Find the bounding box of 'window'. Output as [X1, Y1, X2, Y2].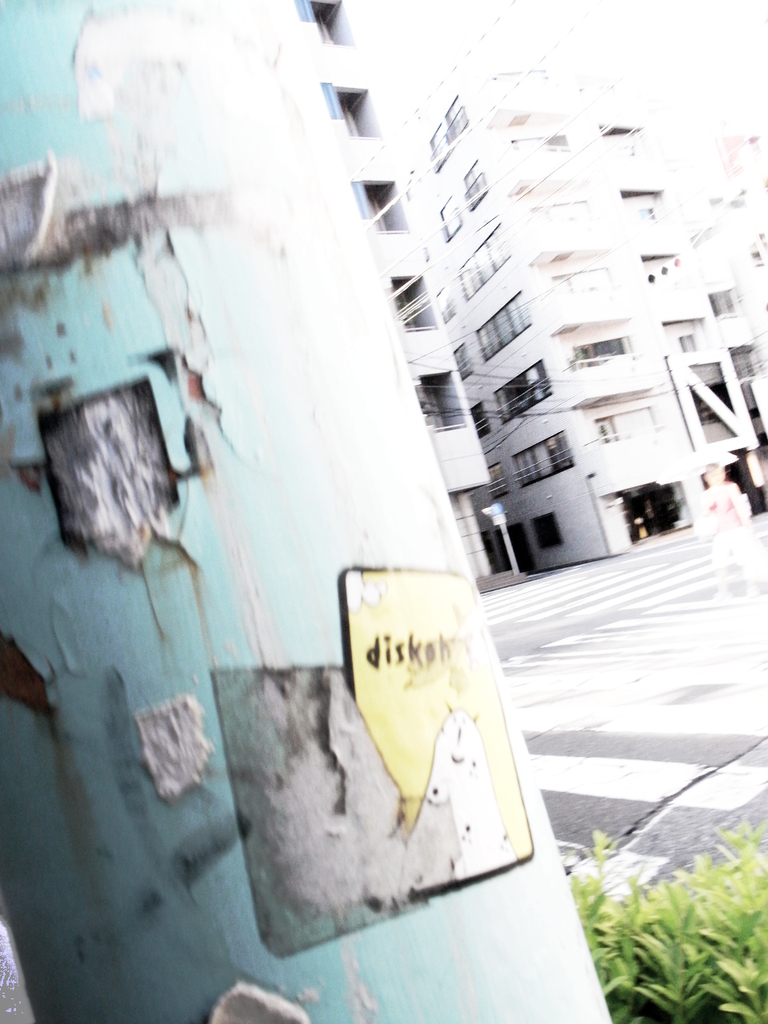
[399, 269, 434, 330].
